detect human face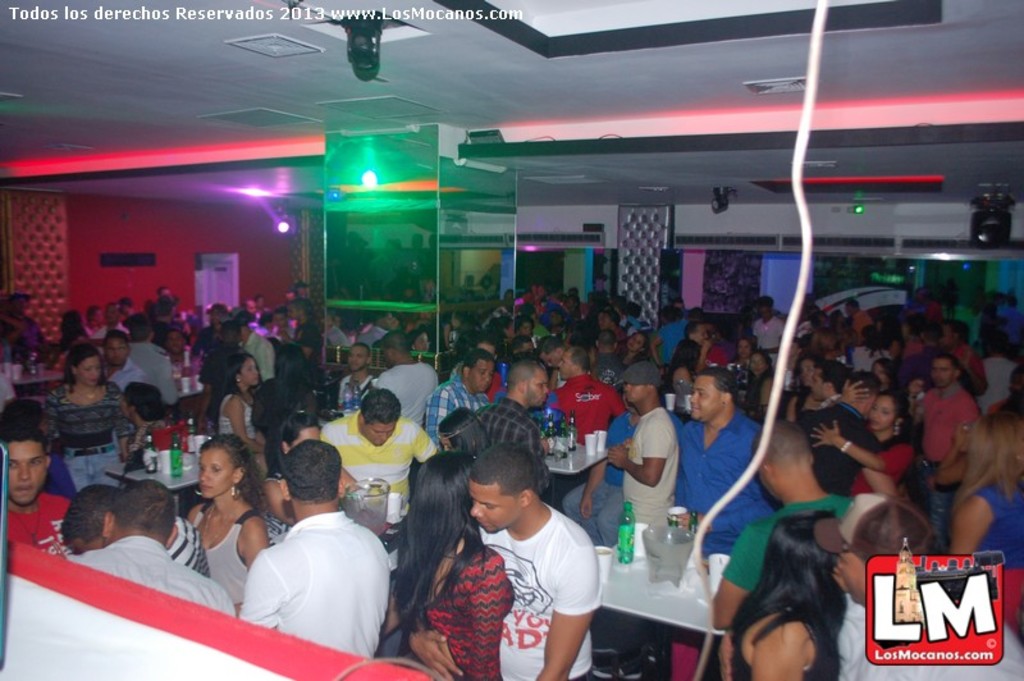
x1=287 y1=422 x2=316 y2=451
